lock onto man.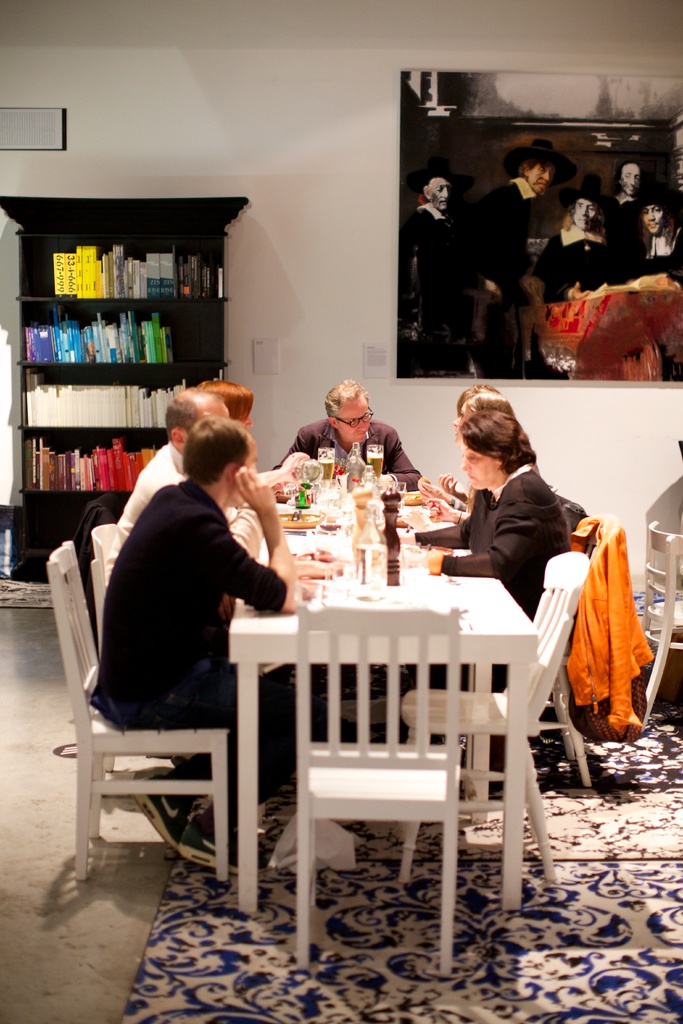
Locked: 79/422/333/875.
